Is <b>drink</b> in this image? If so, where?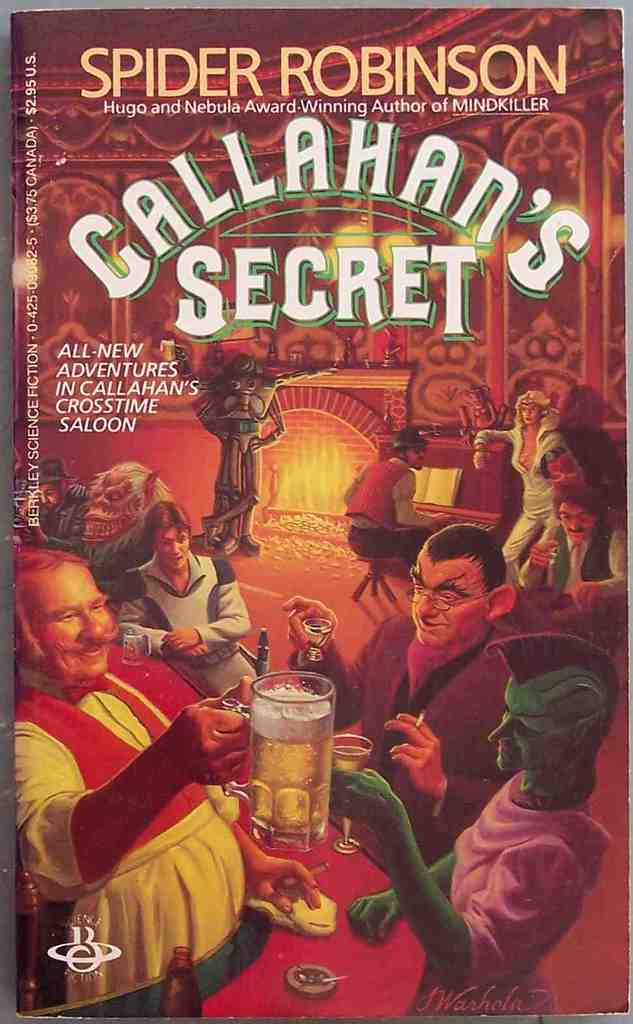
Yes, at [243, 671, 337, 851].
